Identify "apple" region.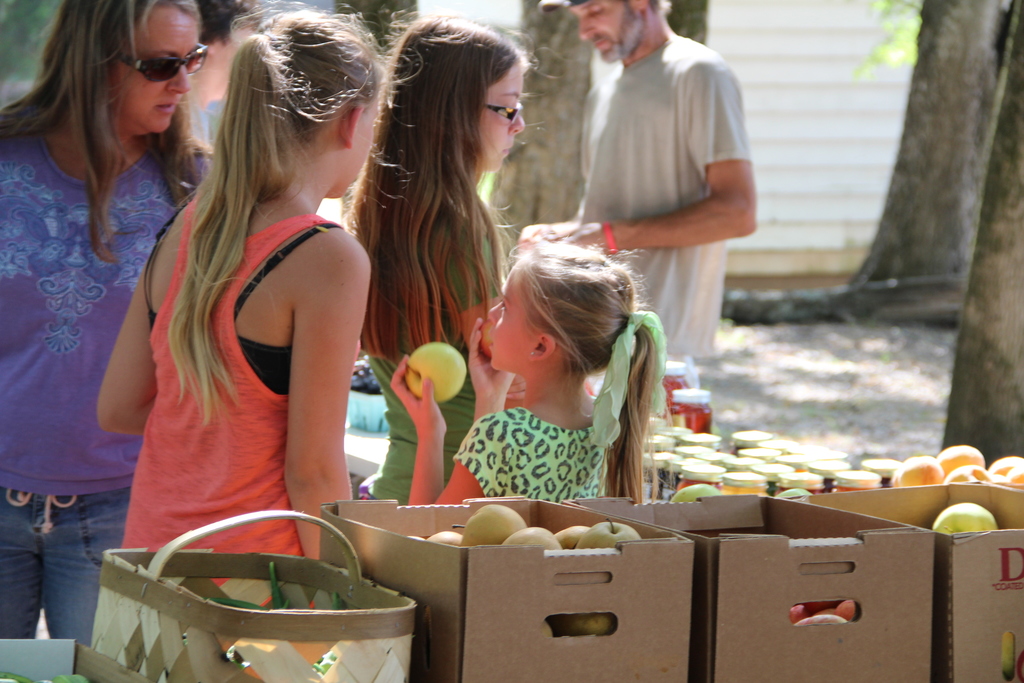
Region: {"x1": 794, "y1": 612, "x2": 846, "y2": 624}.
